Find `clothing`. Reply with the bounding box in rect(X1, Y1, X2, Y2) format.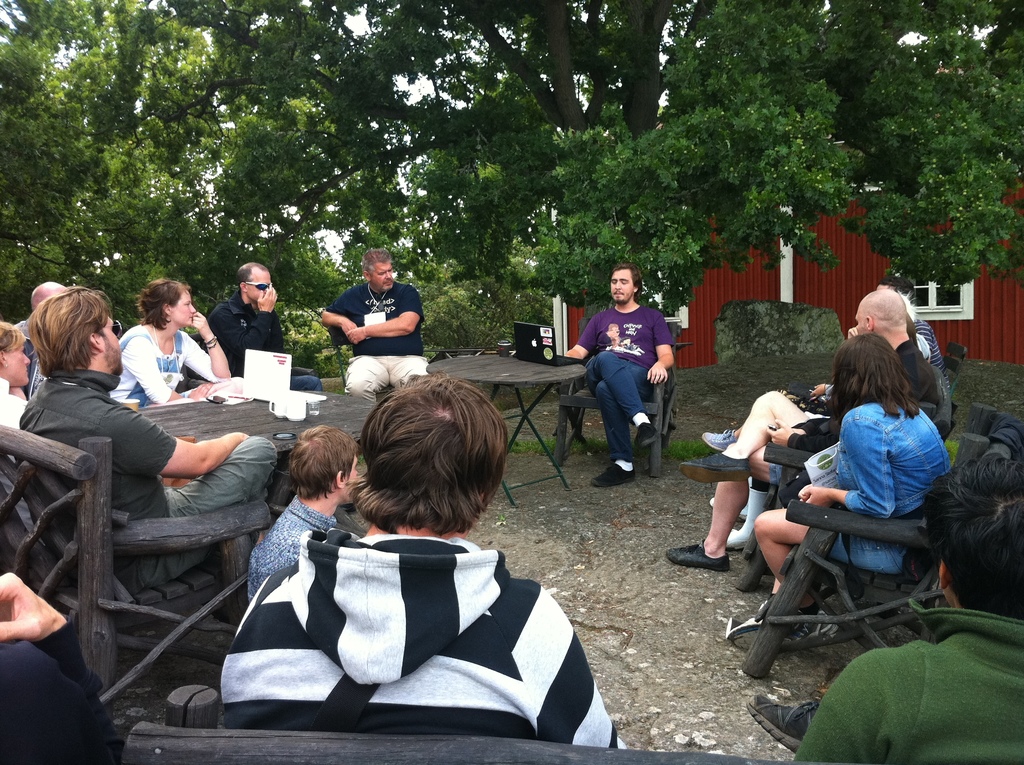
rect(573, 305, 676, 461).
